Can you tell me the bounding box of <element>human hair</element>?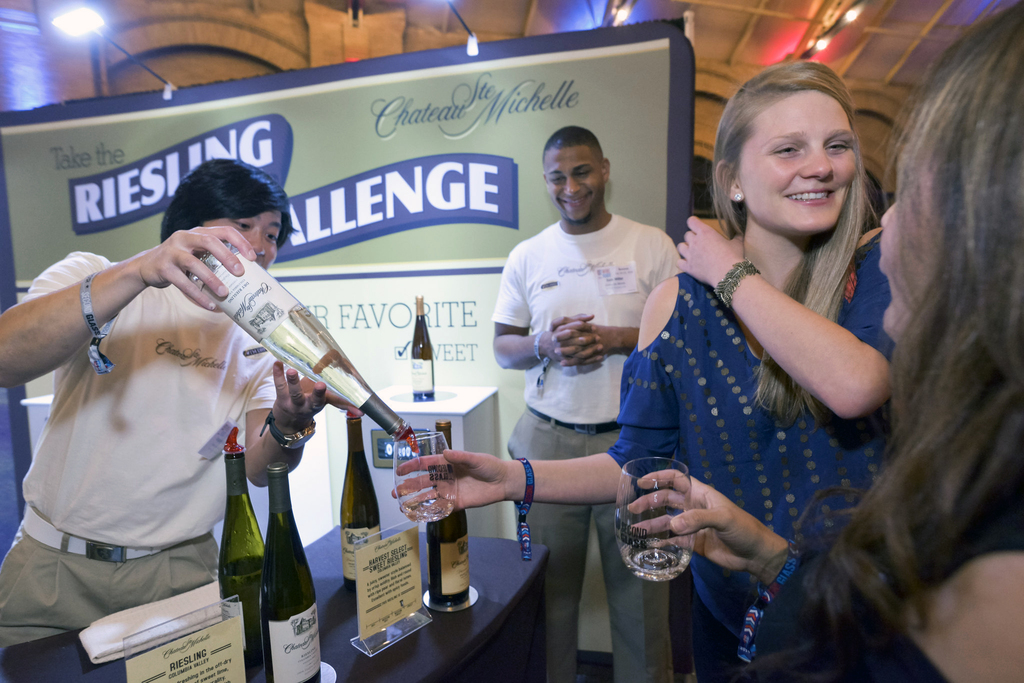
<region>161, 162, 285, 256</region>.
